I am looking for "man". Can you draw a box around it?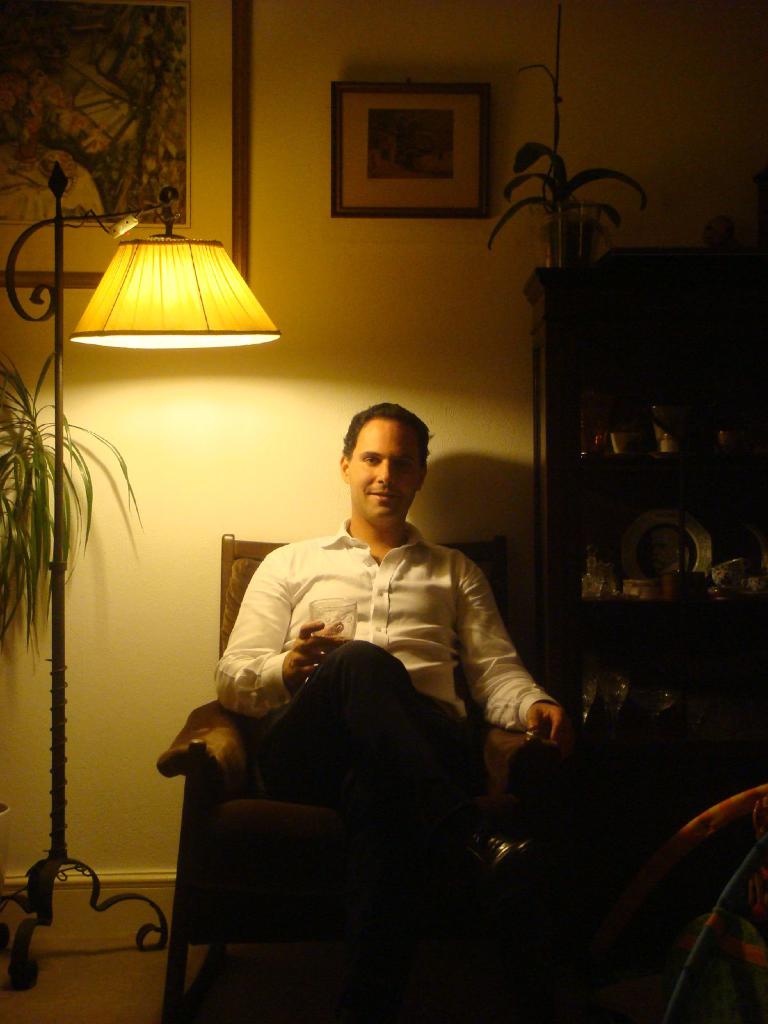
Sure, the bounding box is Rect(211, 401, 562, 1008).
